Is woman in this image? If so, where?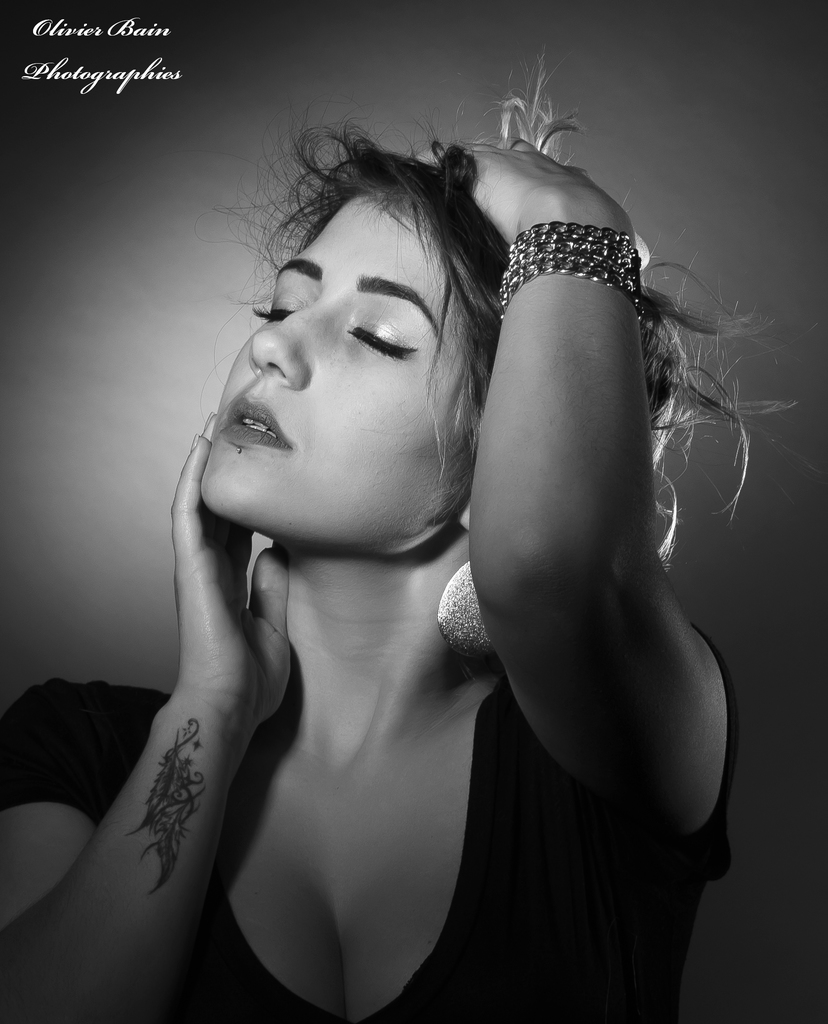
Yes, at 76 56 735 1005.
